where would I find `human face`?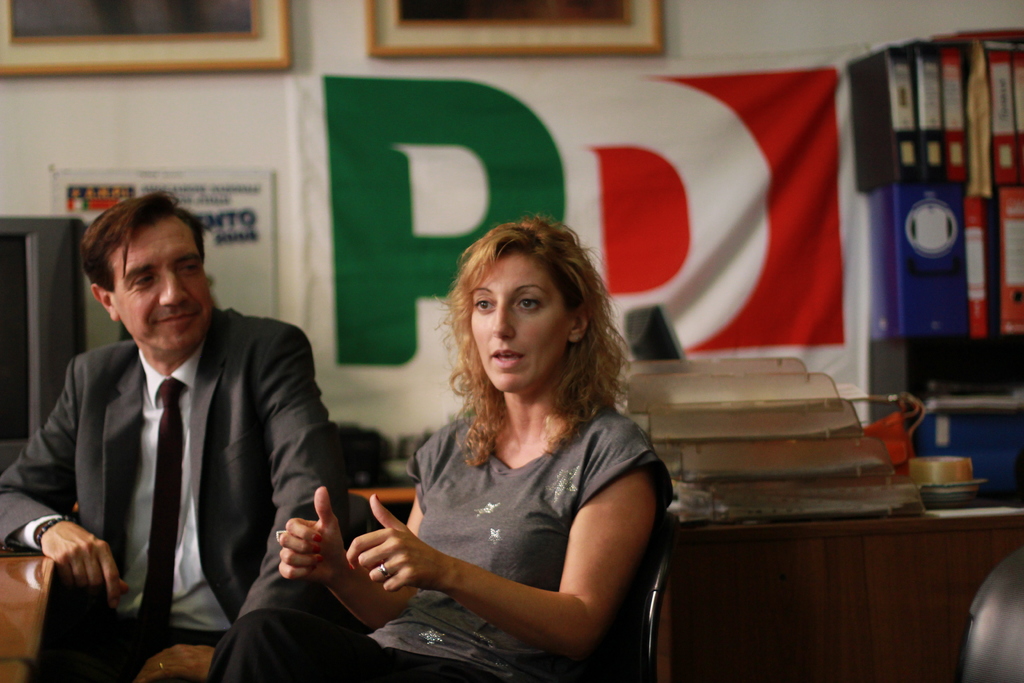
At <bbox>466, 255, 572, 404</bbox>.
